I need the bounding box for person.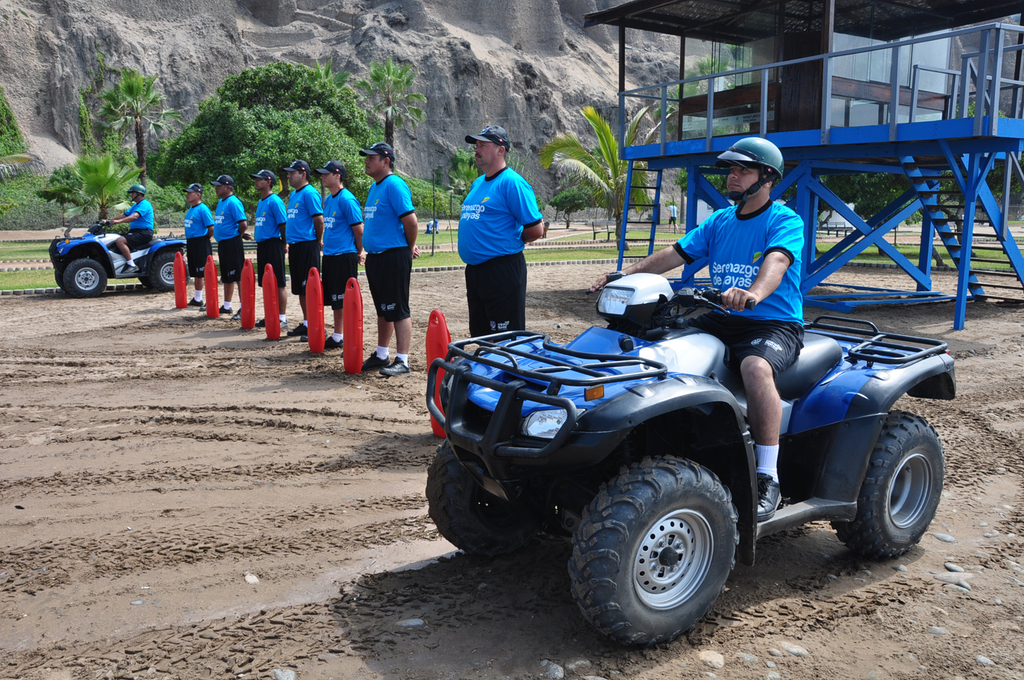
Here it is: bbox=(206, 173, 253, 320).
